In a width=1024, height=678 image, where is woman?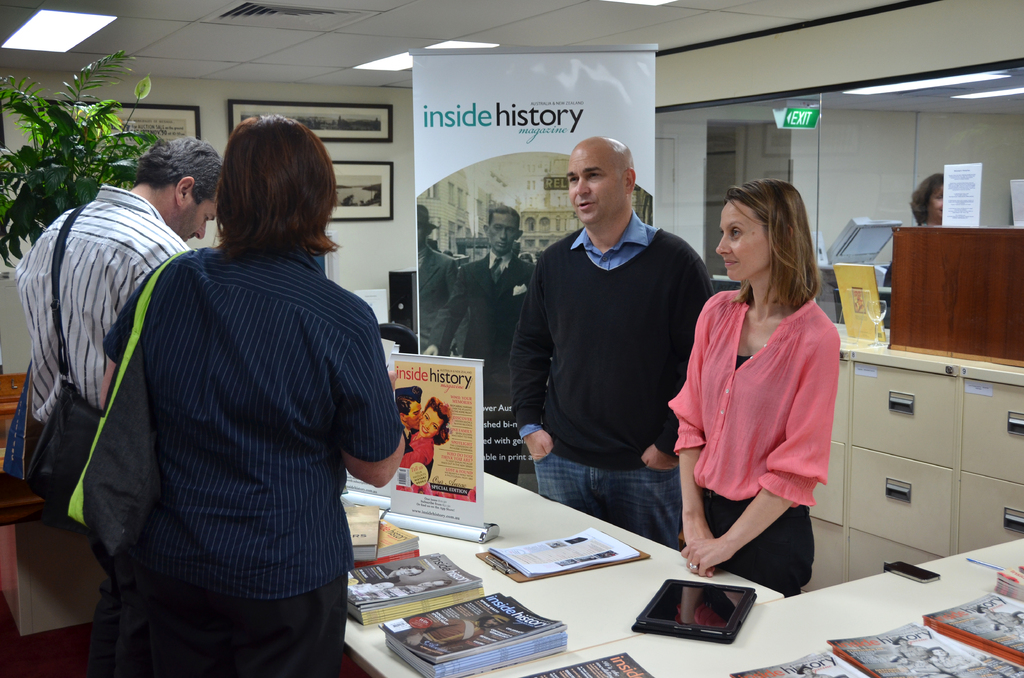
[x1=397, y1=400, x2=454, y2=494].
